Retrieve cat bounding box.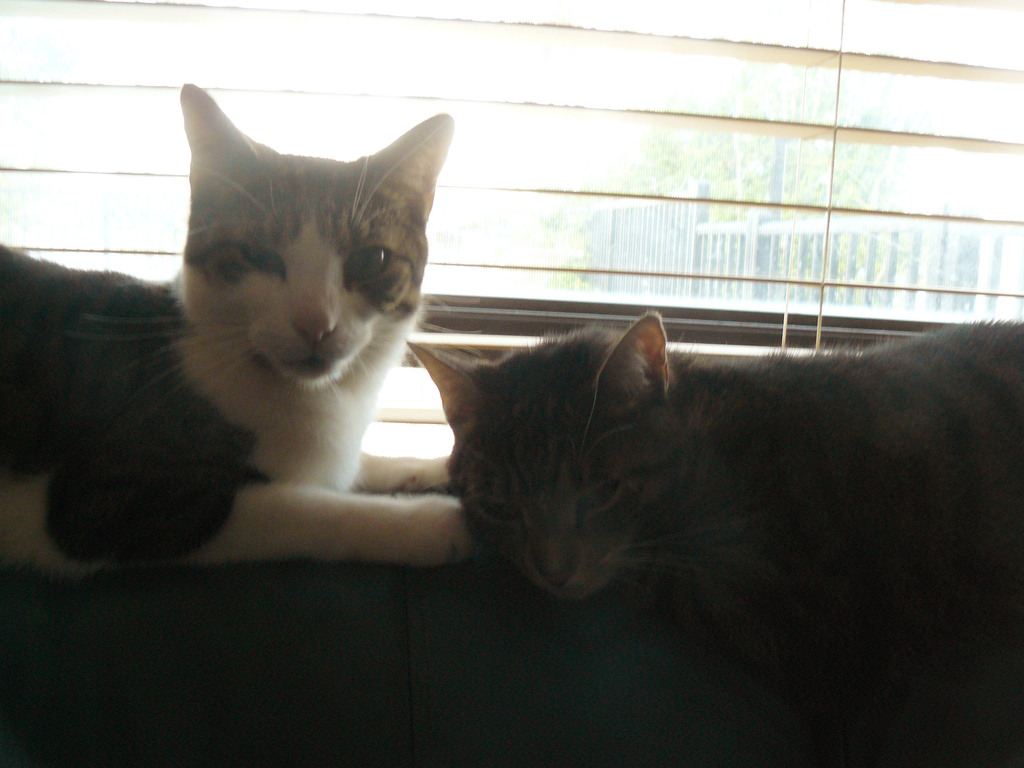
Bounding box: bbox(403, 309, 1023, 657).
